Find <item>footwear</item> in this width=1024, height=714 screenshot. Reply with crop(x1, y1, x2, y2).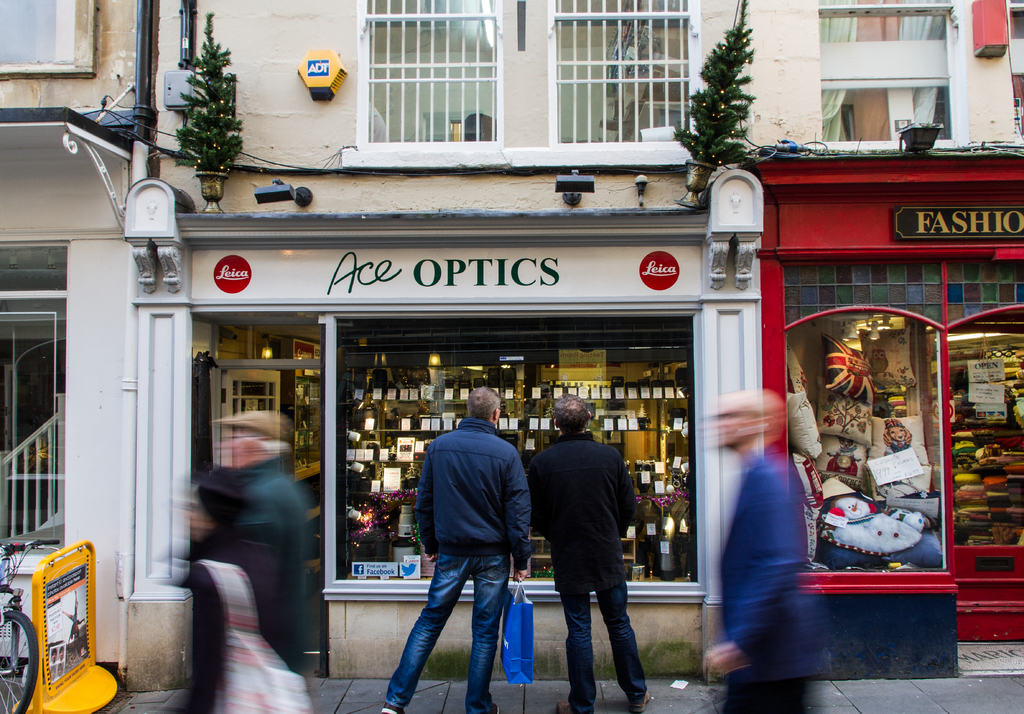
crop(376, 702, 406, 713).
